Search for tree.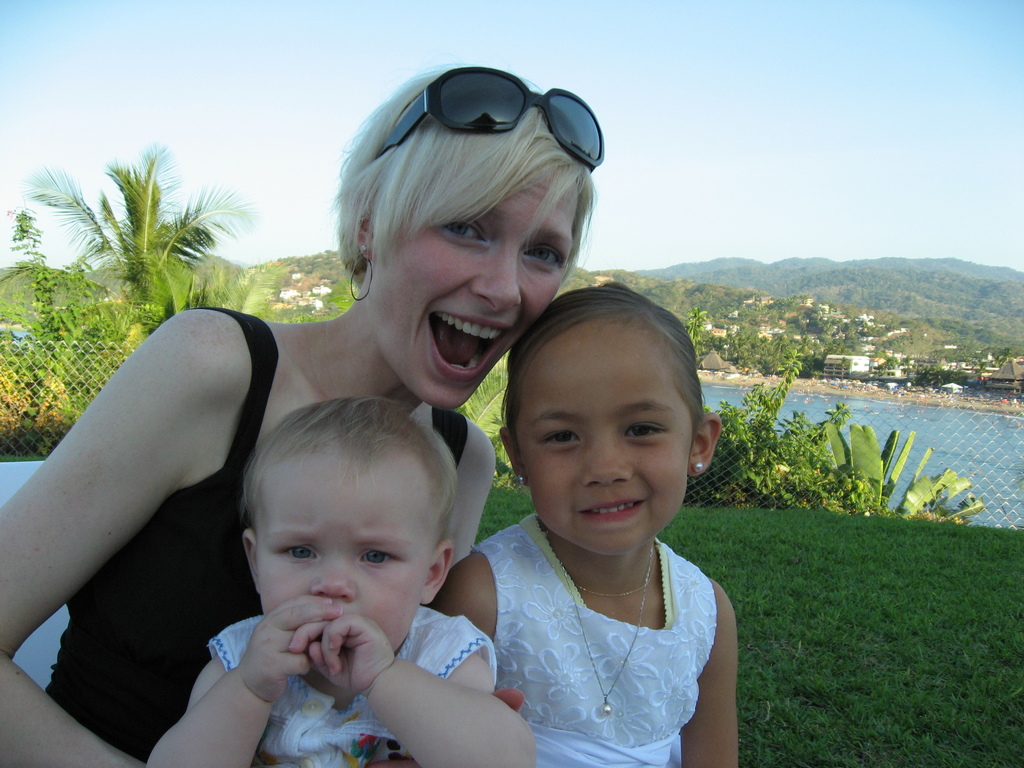
Found at [698, 351, 984, 529].
